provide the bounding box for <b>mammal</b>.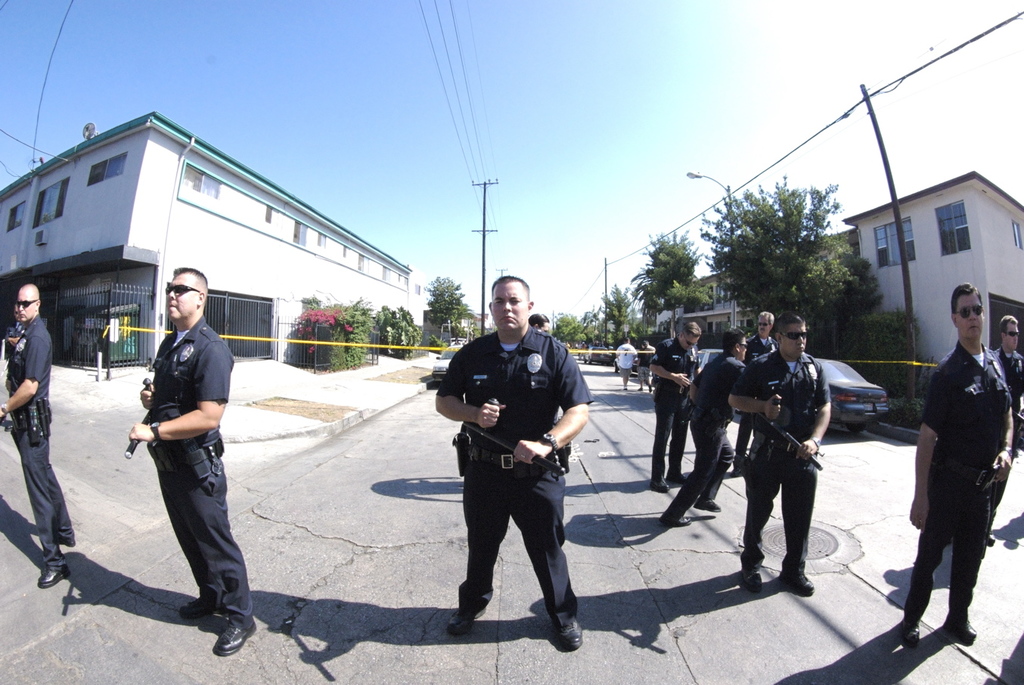
0:281:76:588.
